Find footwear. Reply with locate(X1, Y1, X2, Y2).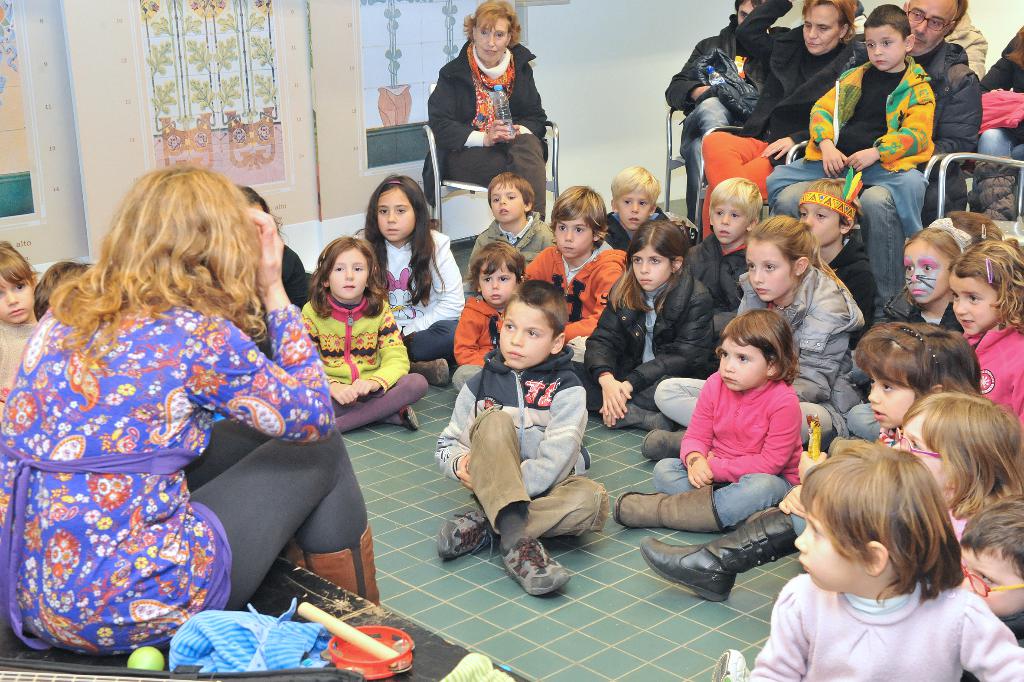
locate(276, 531, 314, 572).
